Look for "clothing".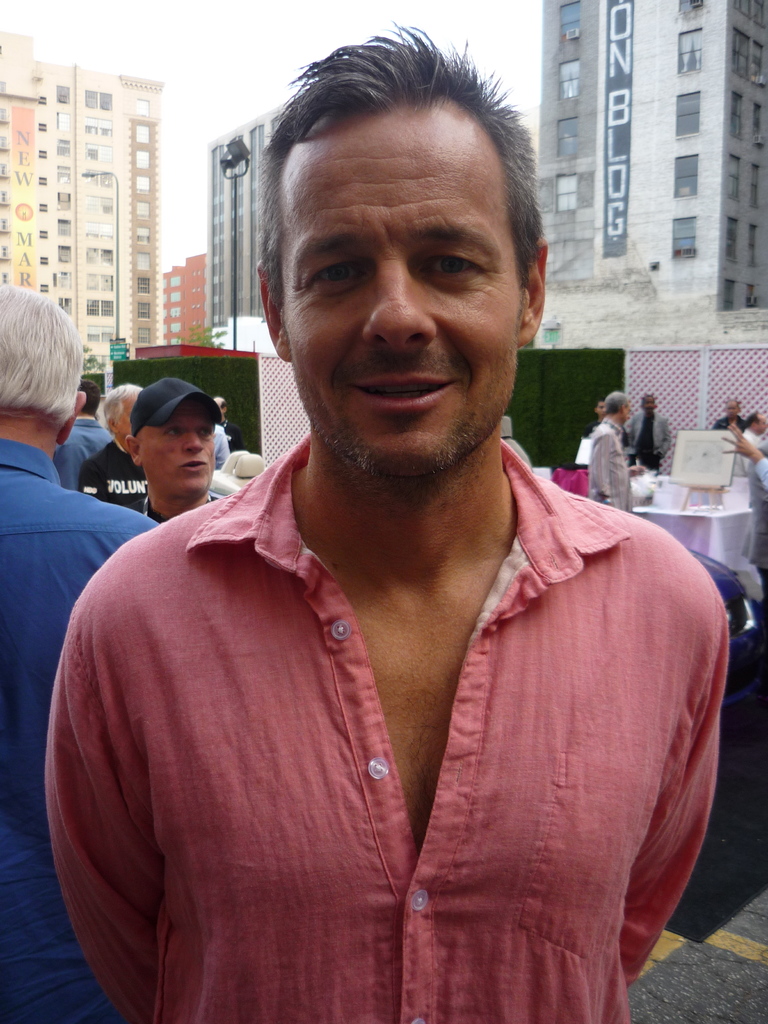
Found: <region>629, 410, 668, 474</region>.
